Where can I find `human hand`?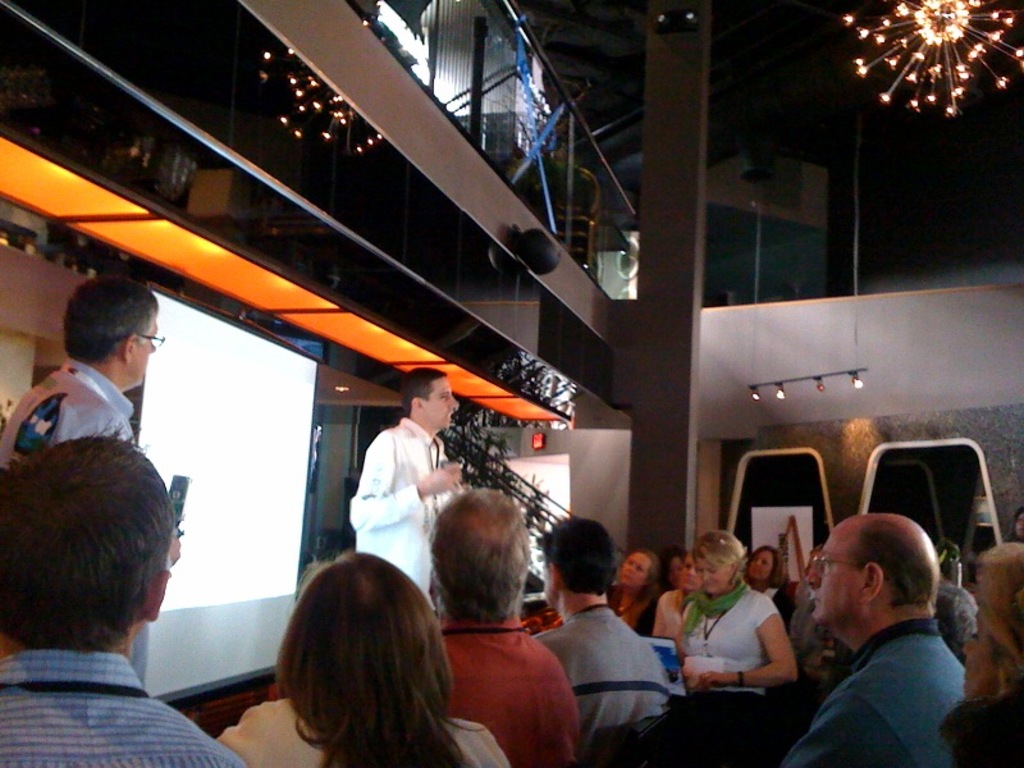
You can find it at pyautogui.locateOnScreen(421, 462, 462, 498).
